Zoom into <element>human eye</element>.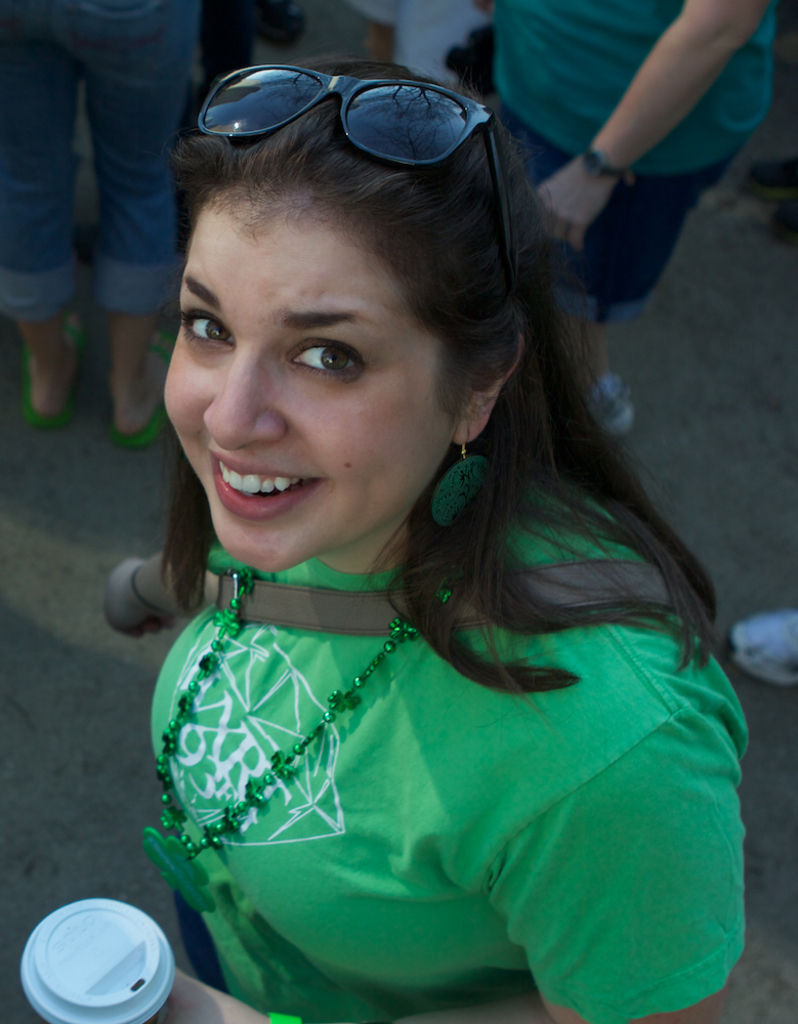
Zoom target: bbox=(175, 307, 233, 352).
